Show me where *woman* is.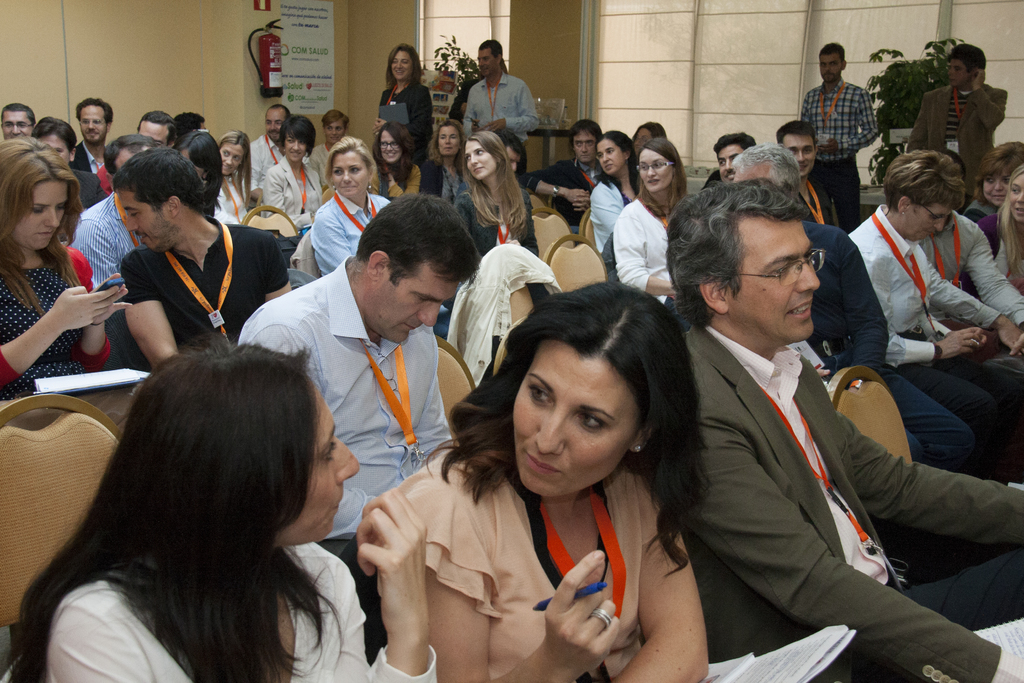
*woman* is at pyautogui.locateOnScreen(422, 118, 470, 211).
